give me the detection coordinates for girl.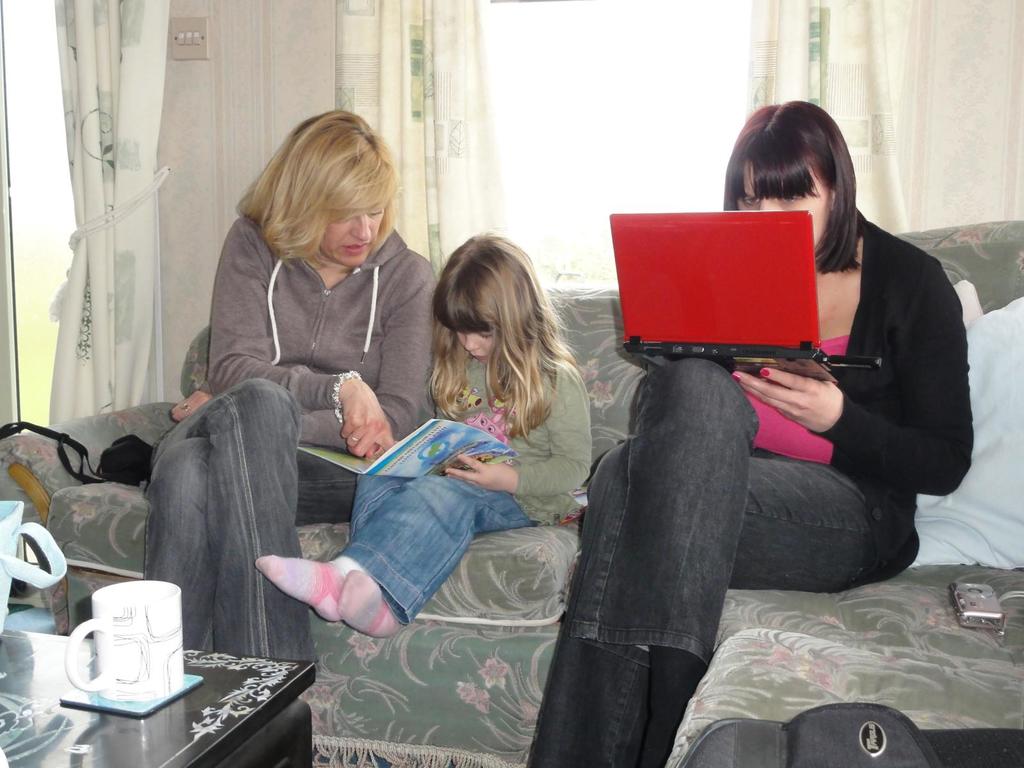
(257,237,588,635).
